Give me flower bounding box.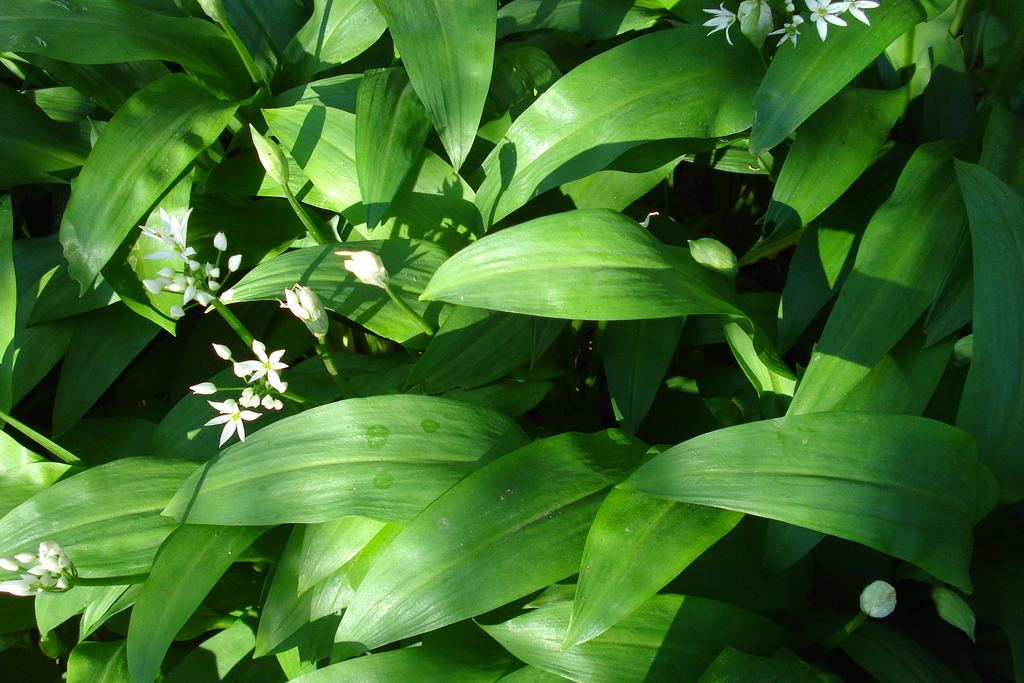
<region>335, 248, 388, 288</region>.
